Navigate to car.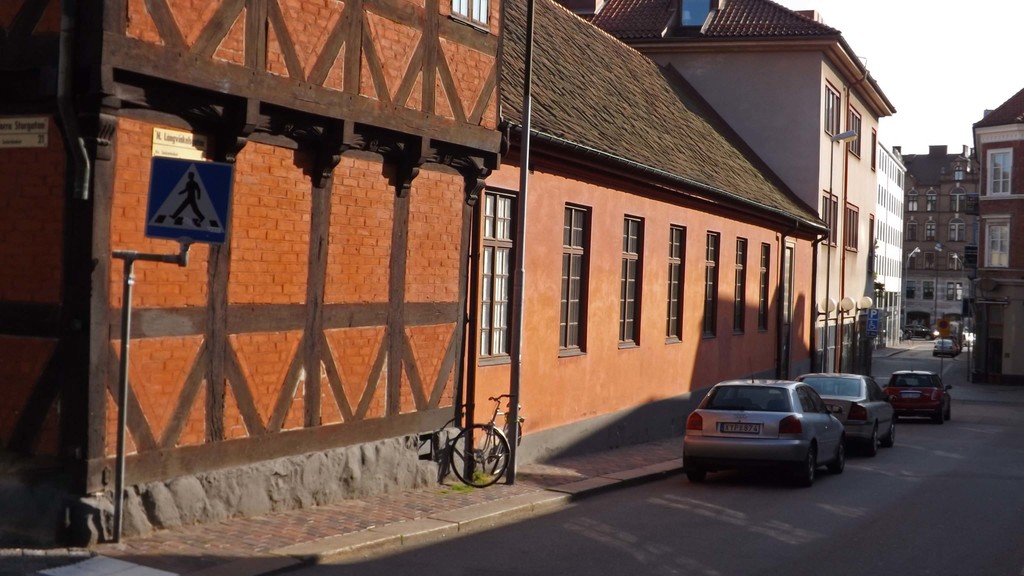
Navigation target: <box>803,369,898,448</box>.
